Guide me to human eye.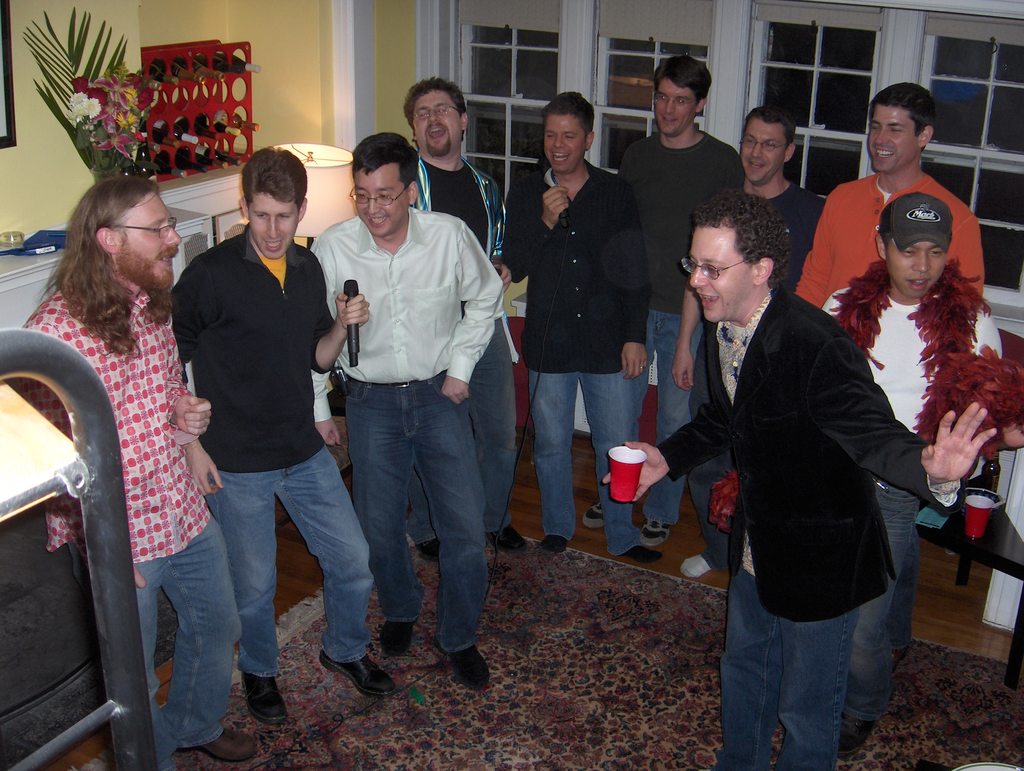
Guidance: BBox(929, 248, 942, 261).
